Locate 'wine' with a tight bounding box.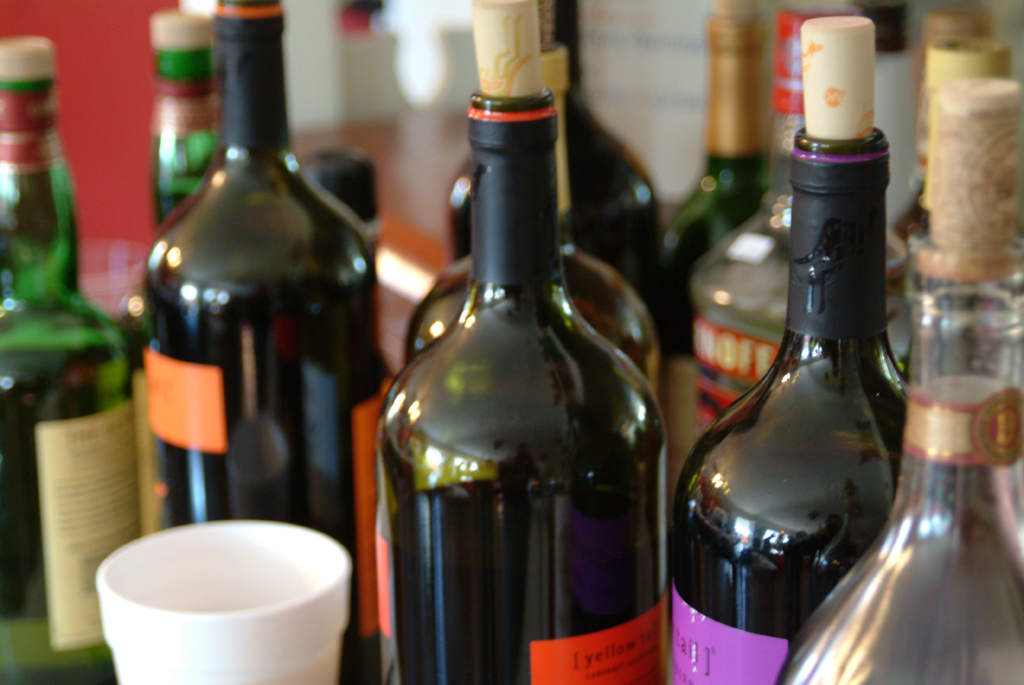
<bbox>360, 0, 668, 684</bbox>.
